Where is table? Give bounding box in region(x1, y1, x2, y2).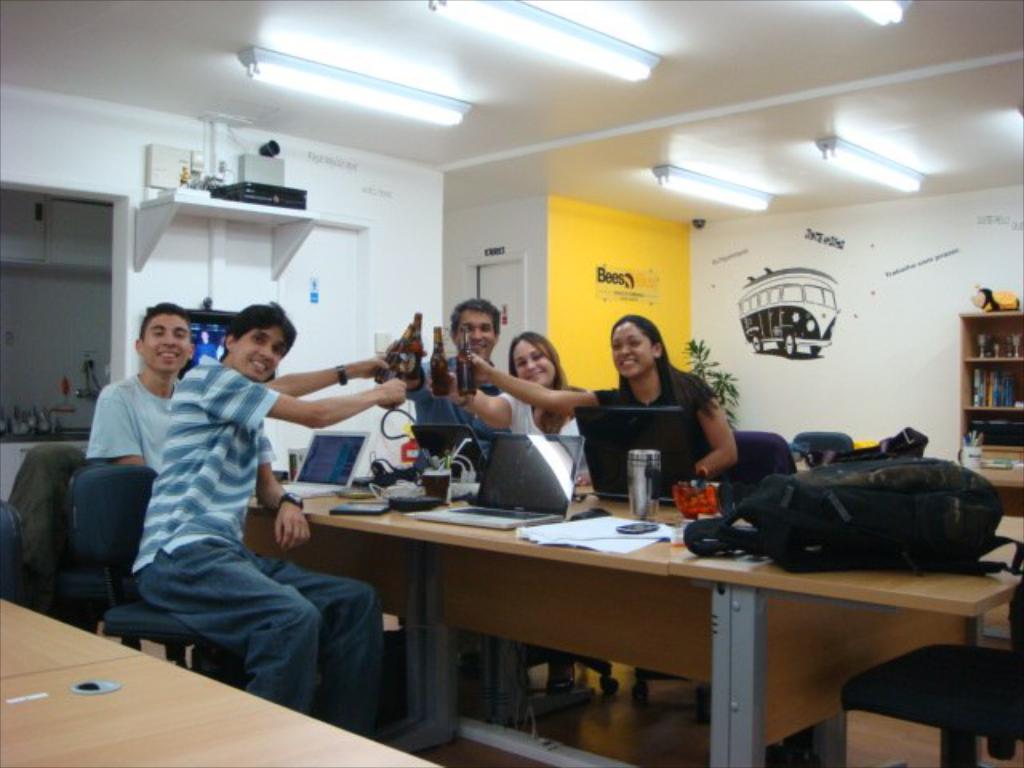
region(277, 477, 958, 754).
